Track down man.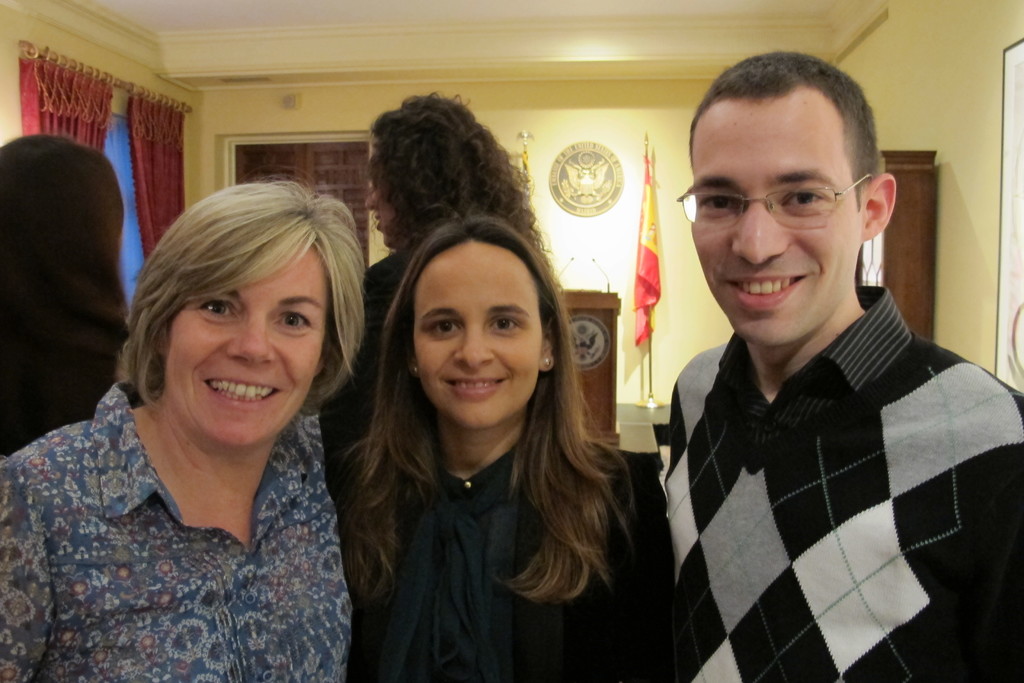
Tracked to BBox(643, 42, 1023, 682).
